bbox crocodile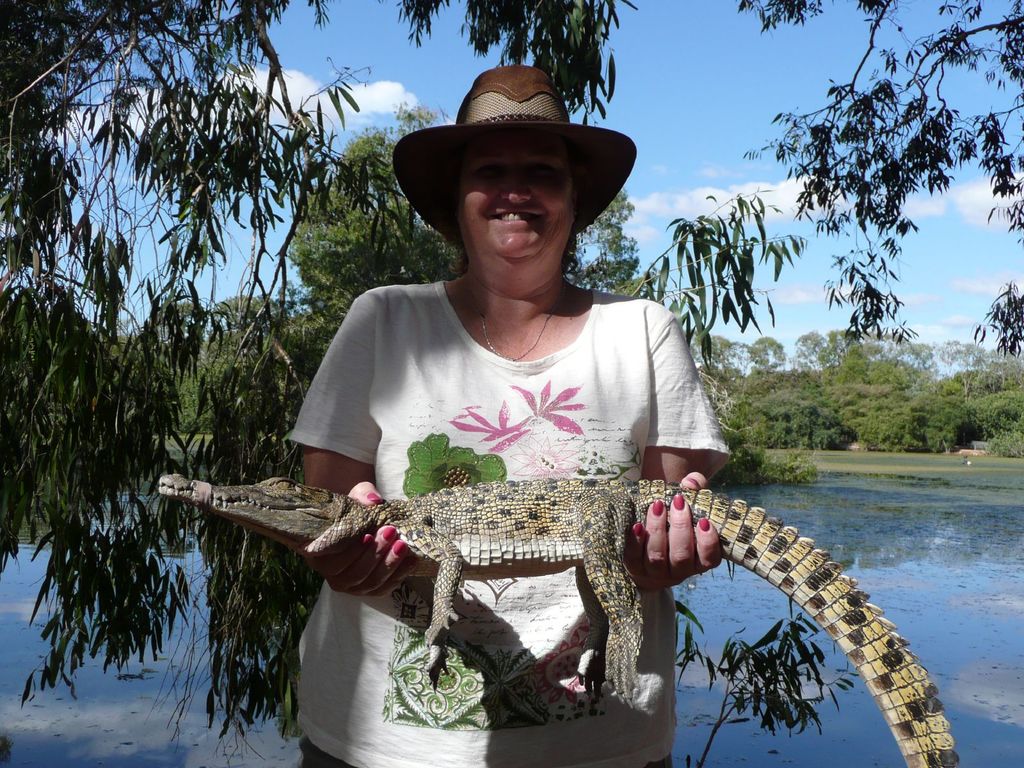
(left=161, top=468, right=958, bottom=767)
